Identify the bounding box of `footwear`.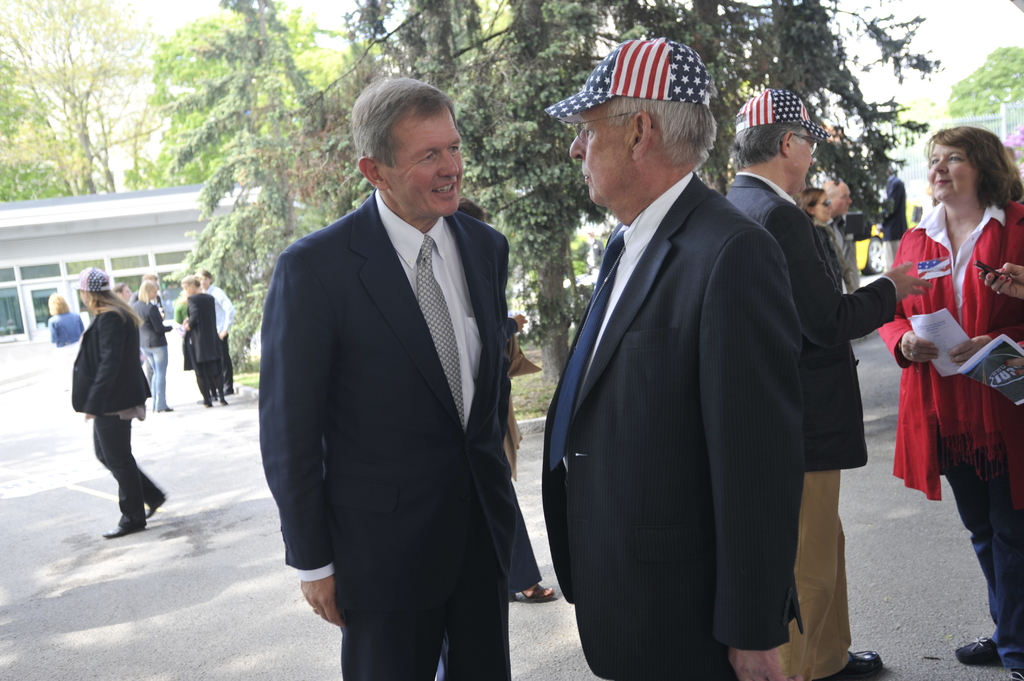
x1=143 y1=490 x2=168 y2=519.
